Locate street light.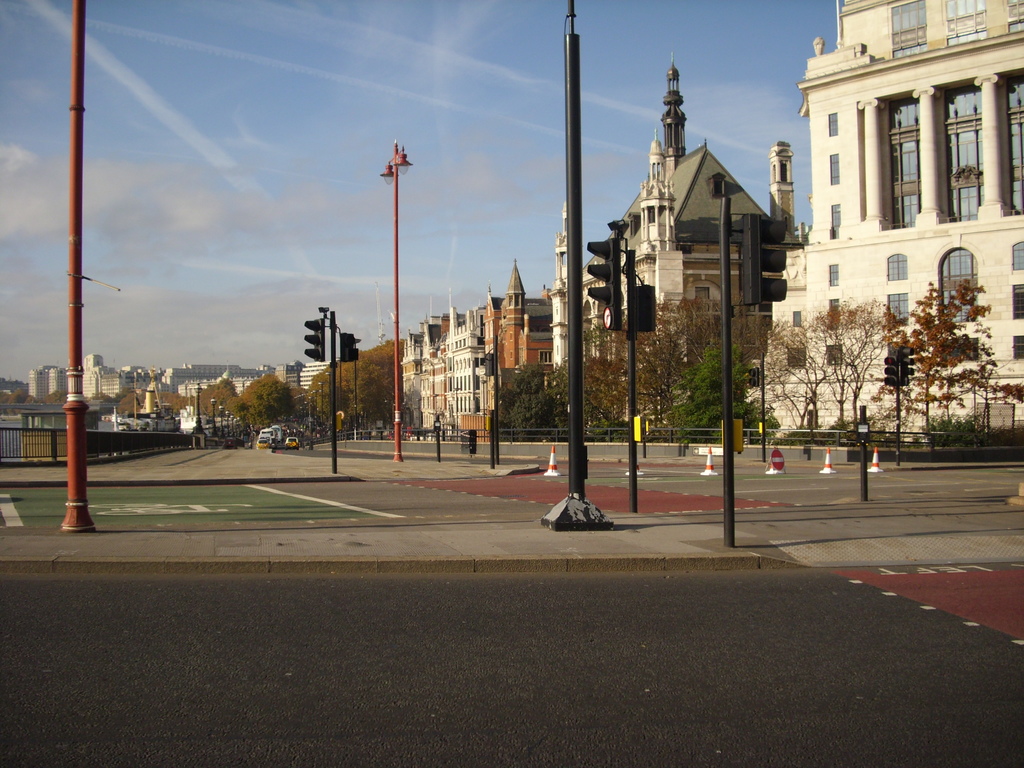
Bounding box: Rect(333, 357, 345, 428).
